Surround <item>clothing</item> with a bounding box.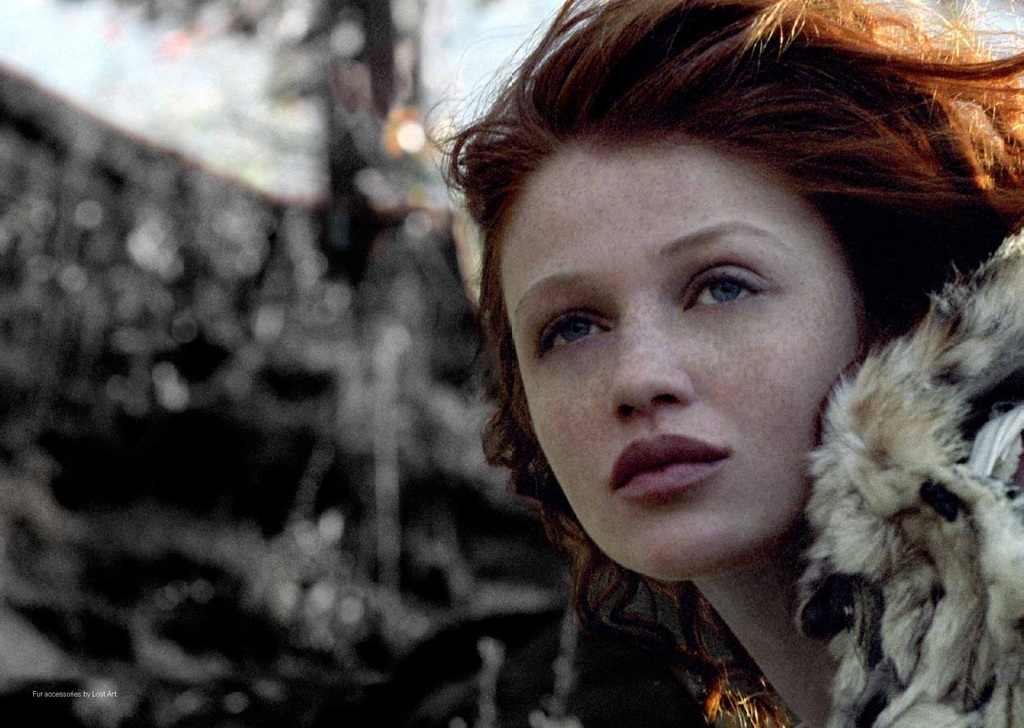
334 234 1022 727.
